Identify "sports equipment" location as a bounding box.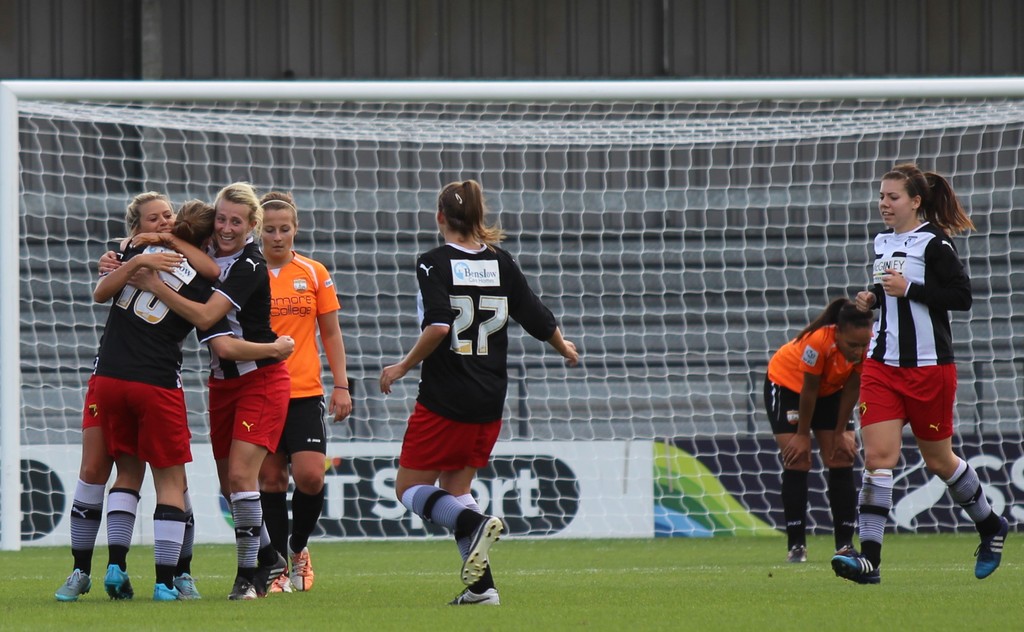
region(289, 540, 315, 590).
